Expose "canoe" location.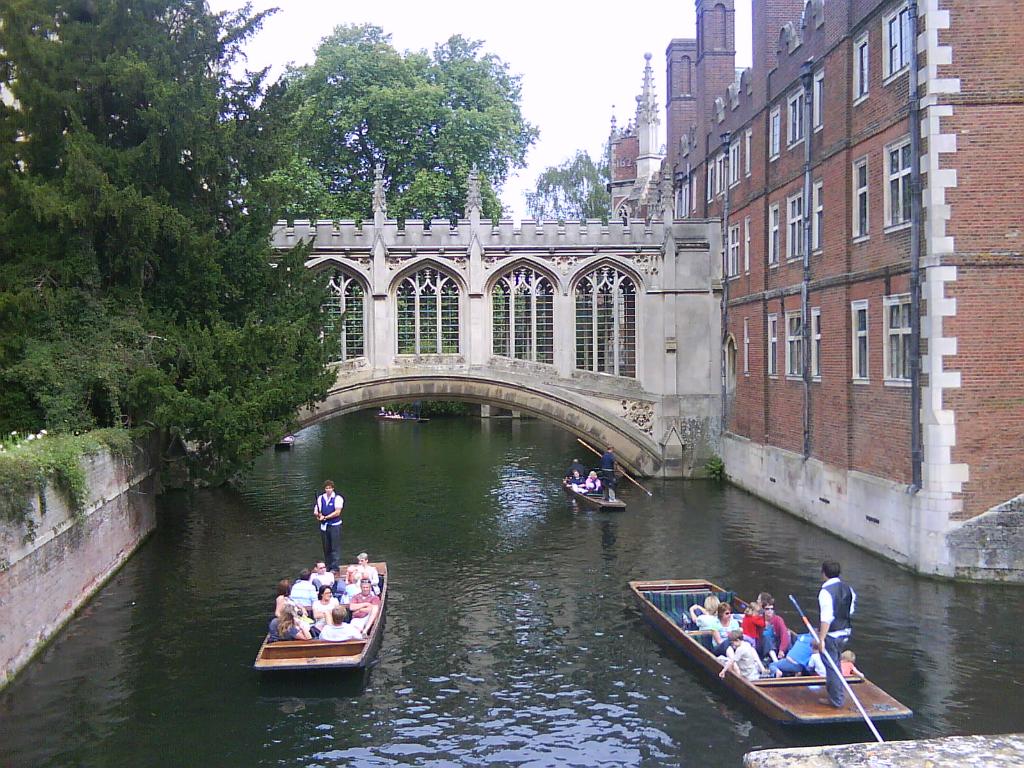
Exposed at [375, 413, 431, 423].
